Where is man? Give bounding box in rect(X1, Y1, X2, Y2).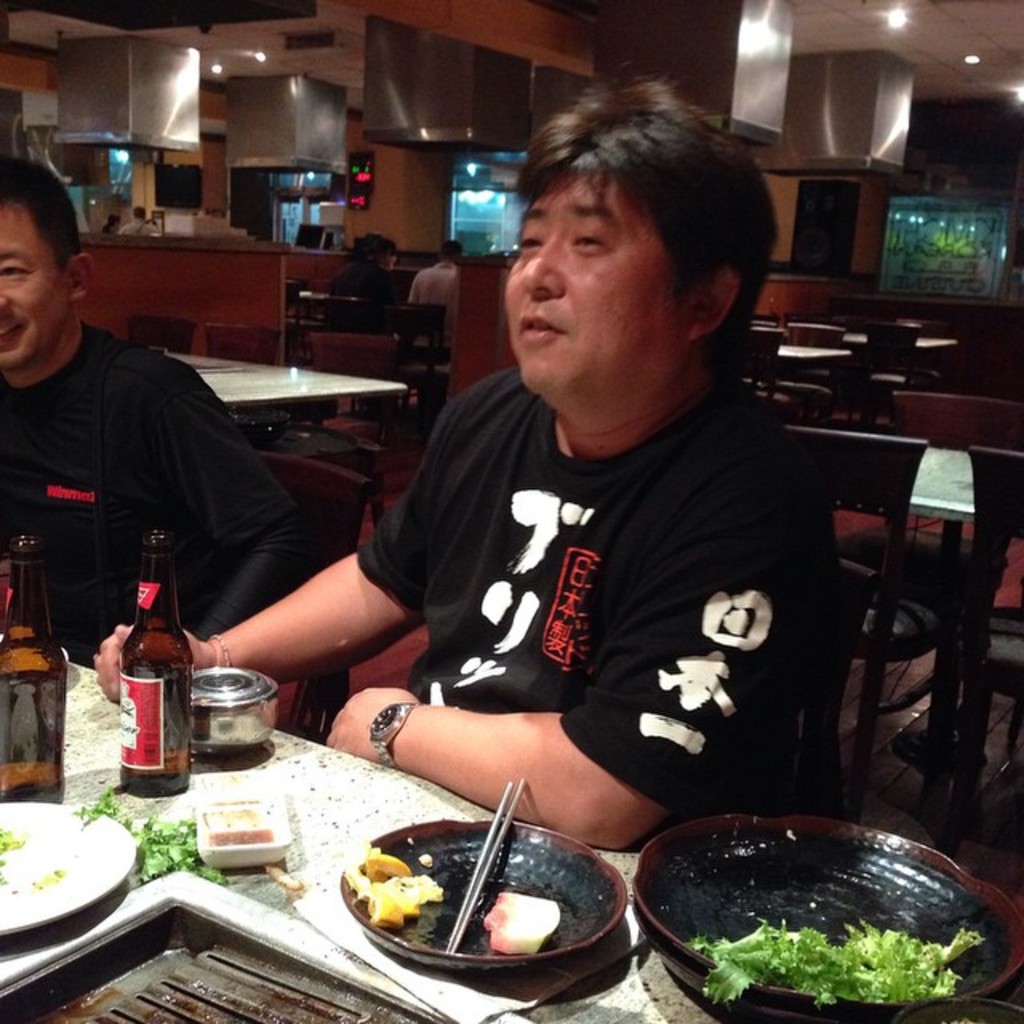
rect(88, 83, 845, 875).
